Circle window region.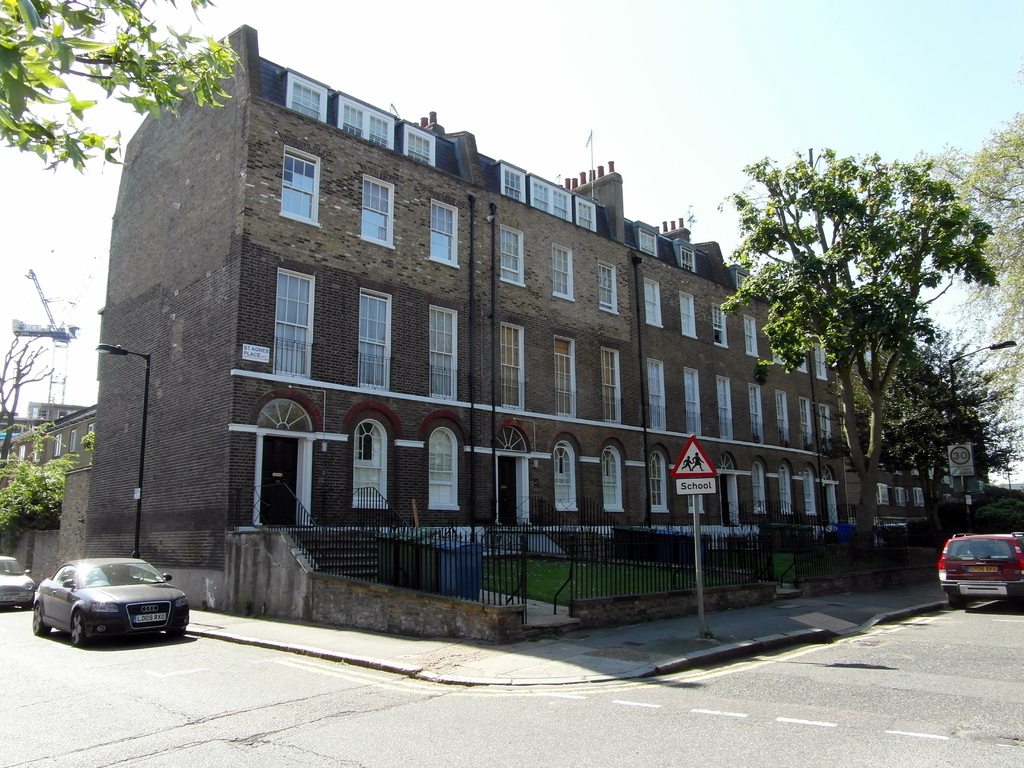
Region: box=[361, 285, 395, 388].
